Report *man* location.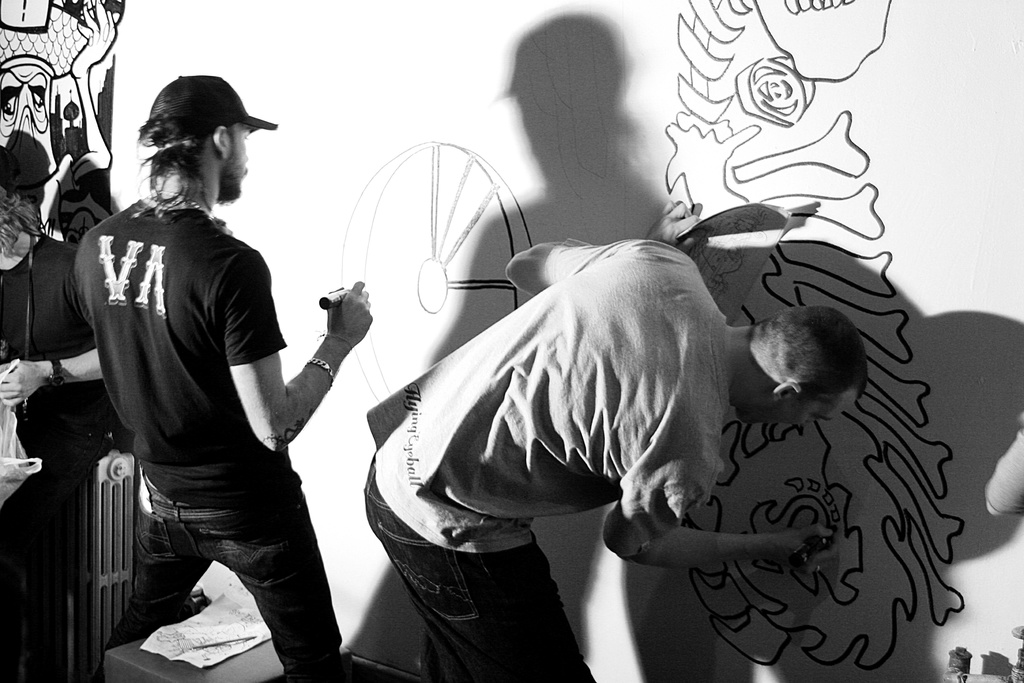
Report: x1=60 y1=63 x2=348 y2=669.
